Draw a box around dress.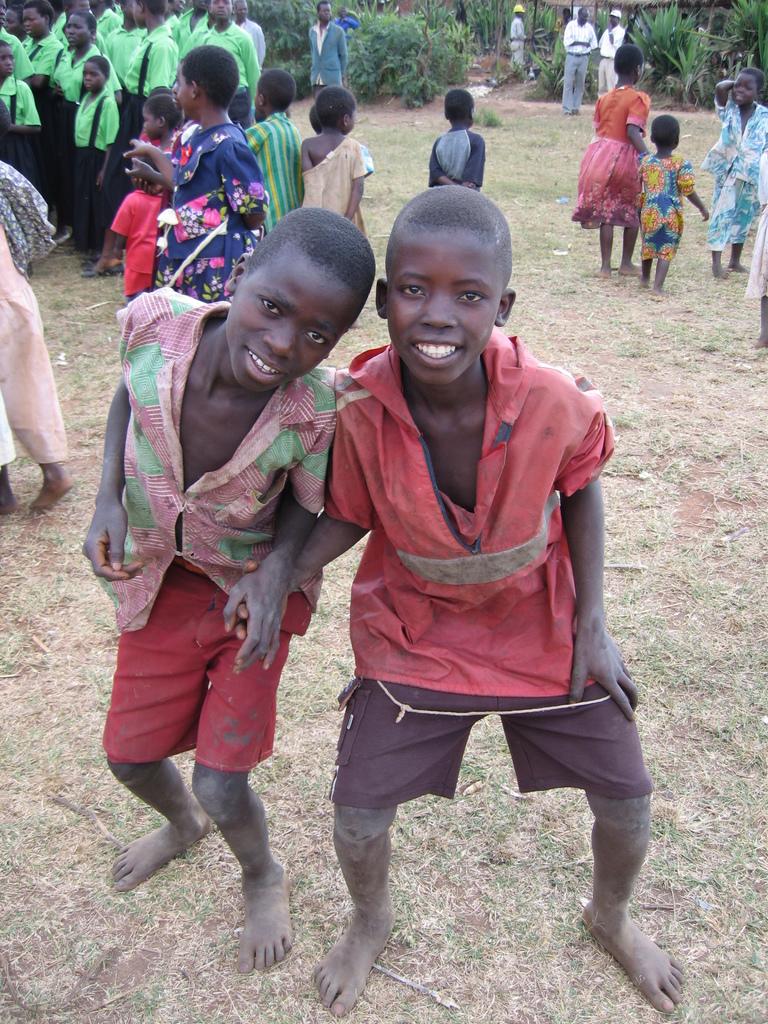
rect(571, 83, 653, 227).
